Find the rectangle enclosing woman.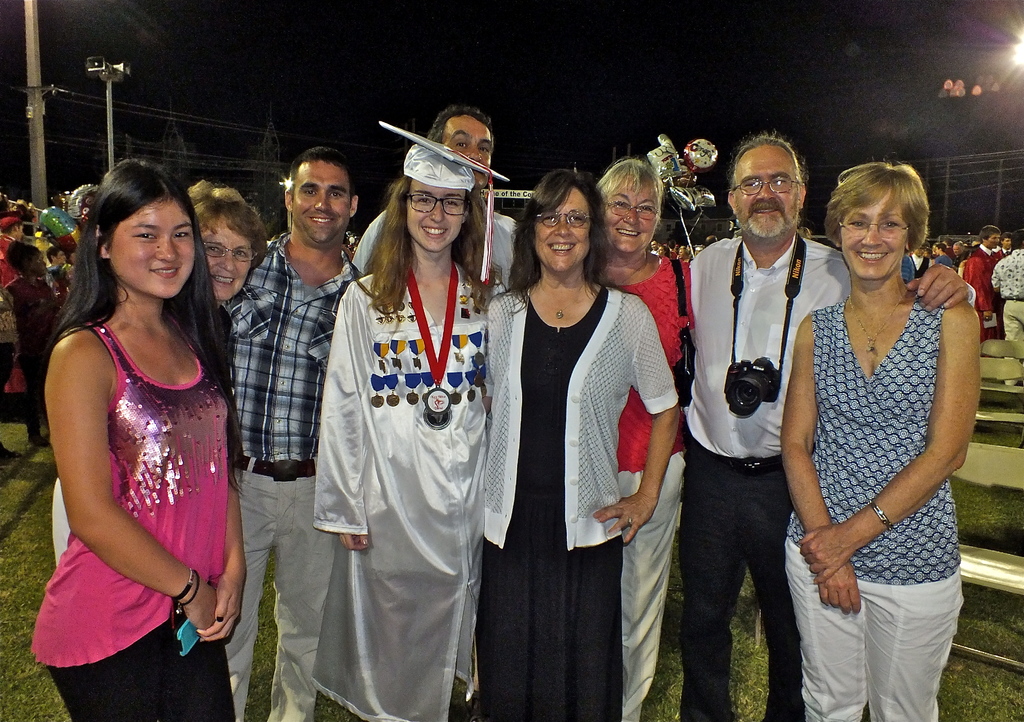
bbox(30, 165, 251, 721).
